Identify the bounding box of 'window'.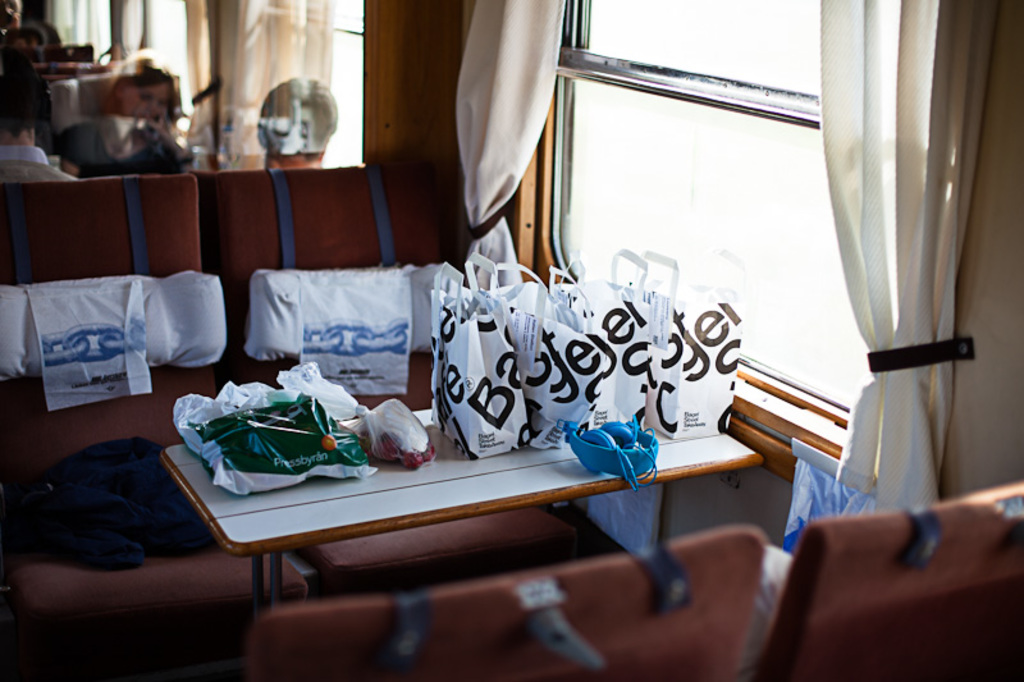
15/0/374/169.
